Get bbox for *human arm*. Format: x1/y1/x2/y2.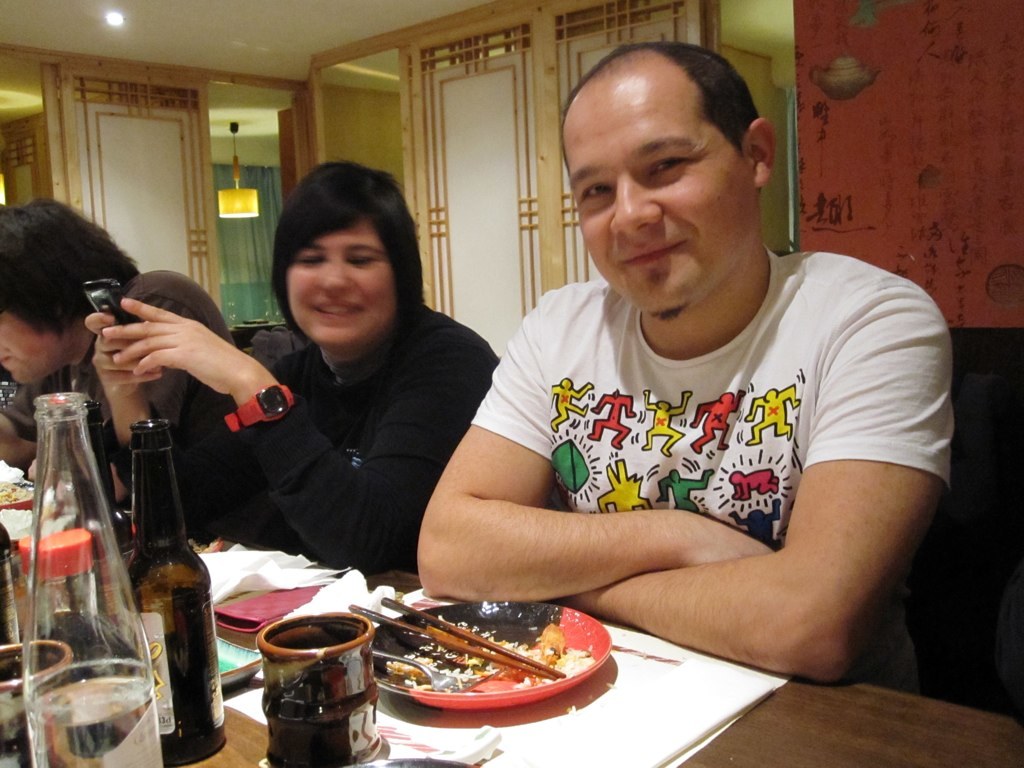
109/292/498/580.
